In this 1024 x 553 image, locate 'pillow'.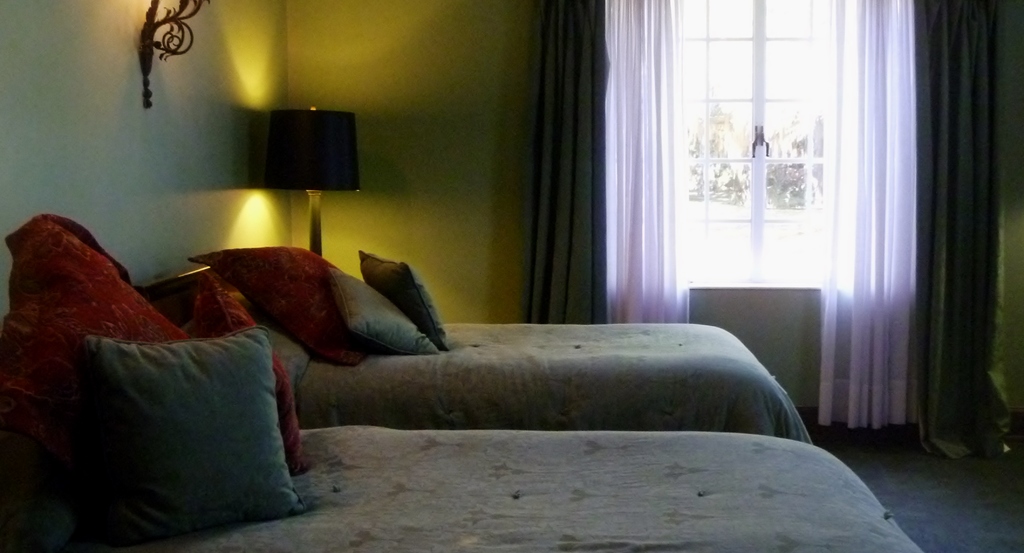
Bounding box: [left=360, top=252, right=452, bottom=358].
